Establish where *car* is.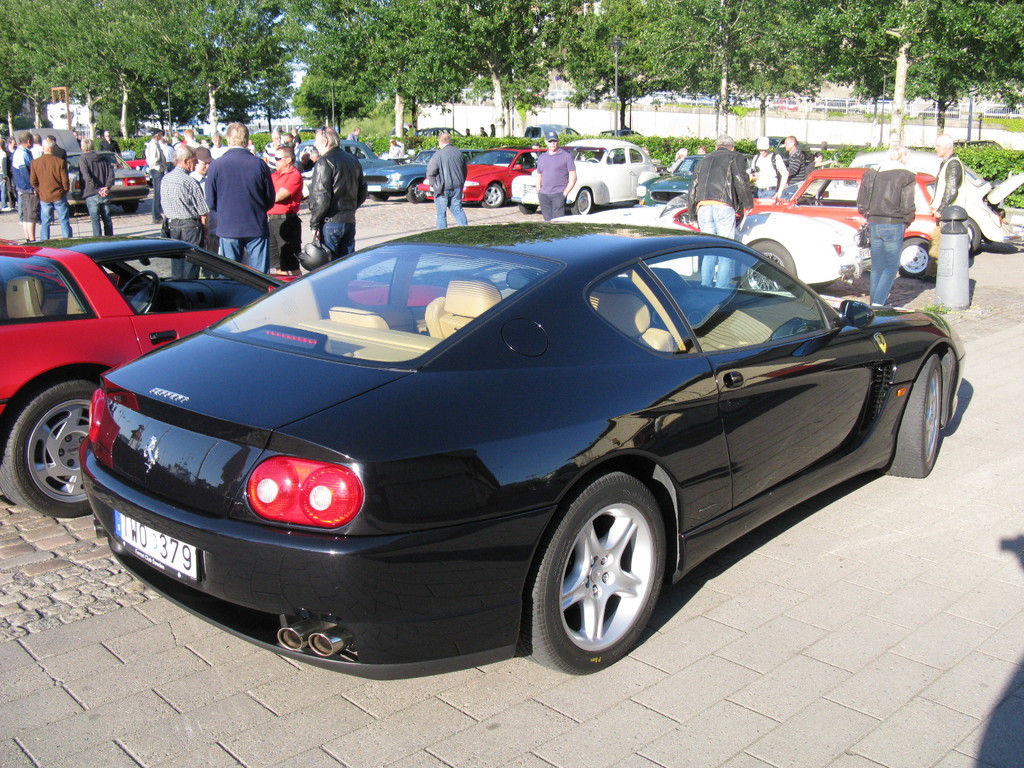
Established at x1=0, y1=232, x2=453, y2=515.
